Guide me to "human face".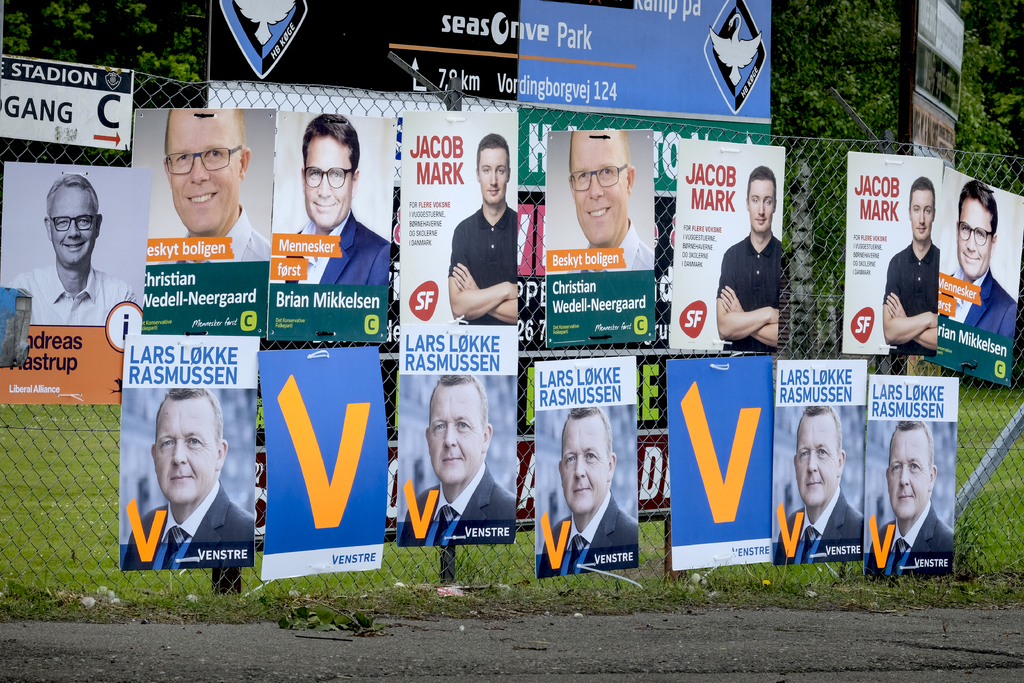
Guidance: 425 382 484 486.
